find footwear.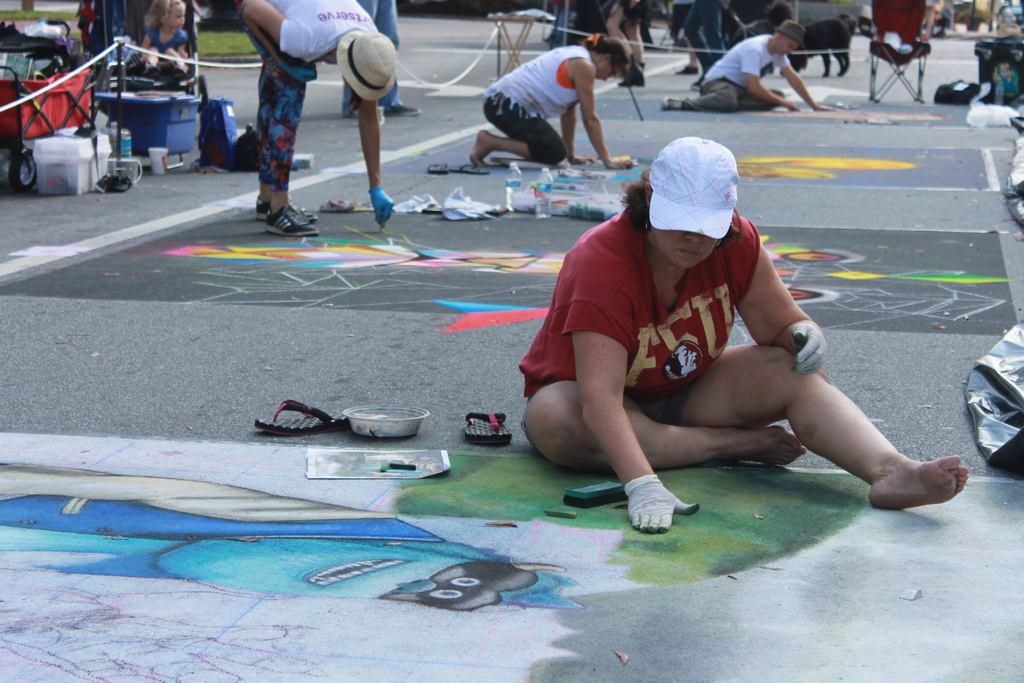
671 62 699 74.
